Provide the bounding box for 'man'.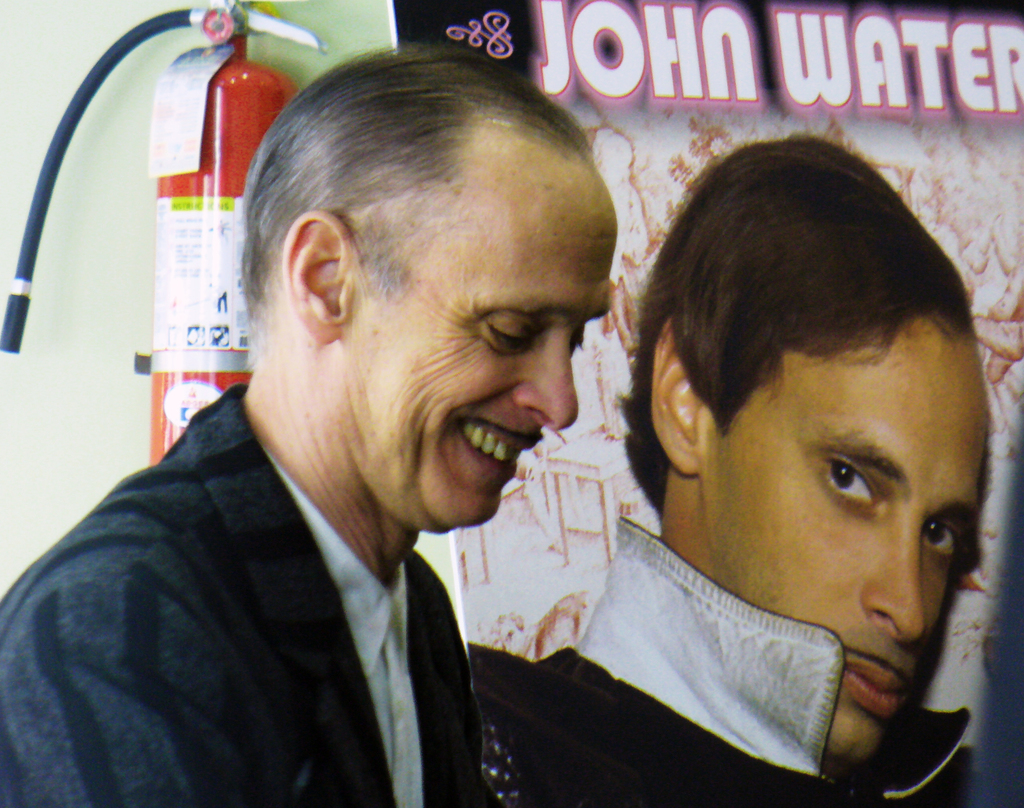
locate(29, 38, 730, 804).
